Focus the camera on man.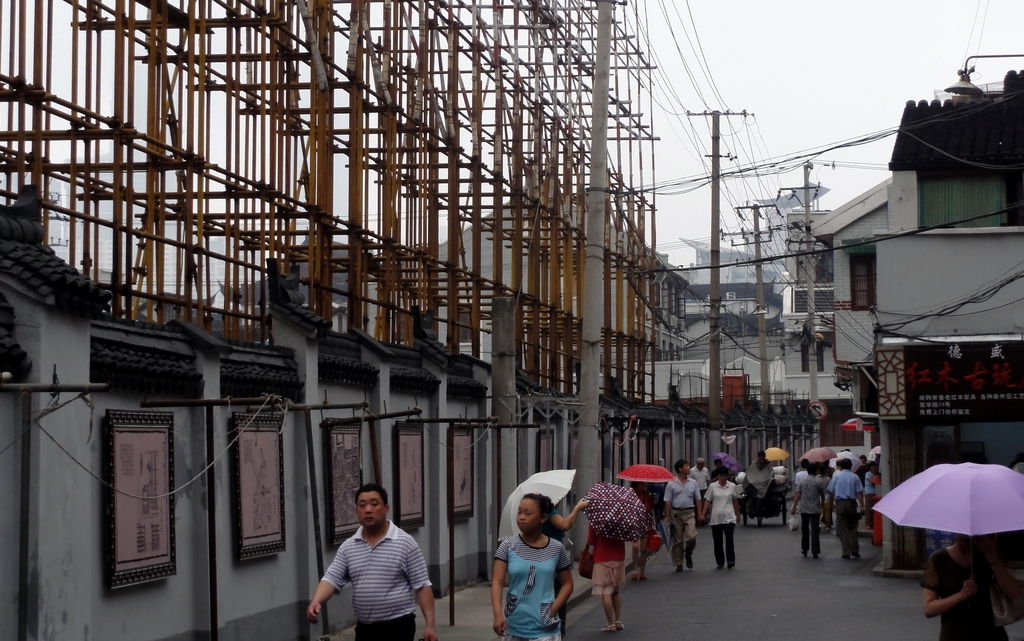
Focus region: [left=795, top=458, right=808, bottom=485].
